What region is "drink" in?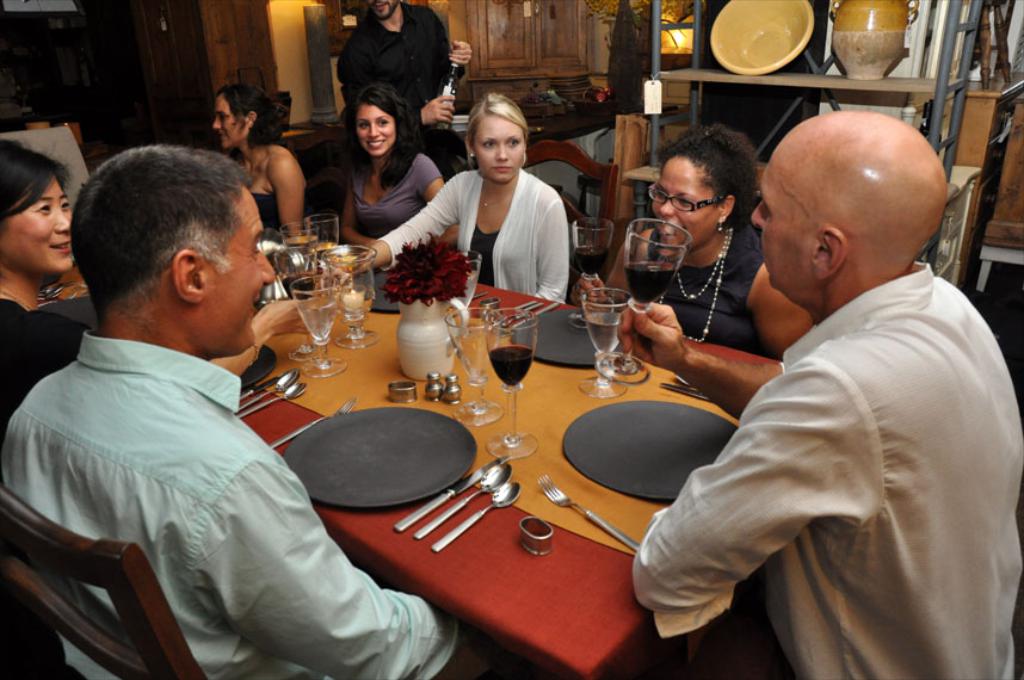
box(456, 272, 480, 310).
